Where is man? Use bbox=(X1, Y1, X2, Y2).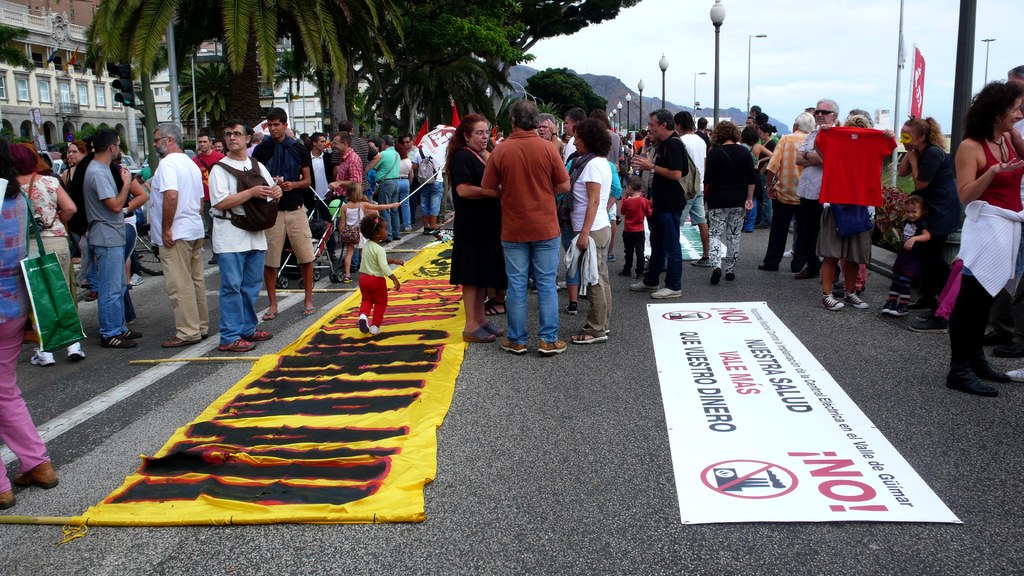
bbox=(540, 115, 561, 148).
